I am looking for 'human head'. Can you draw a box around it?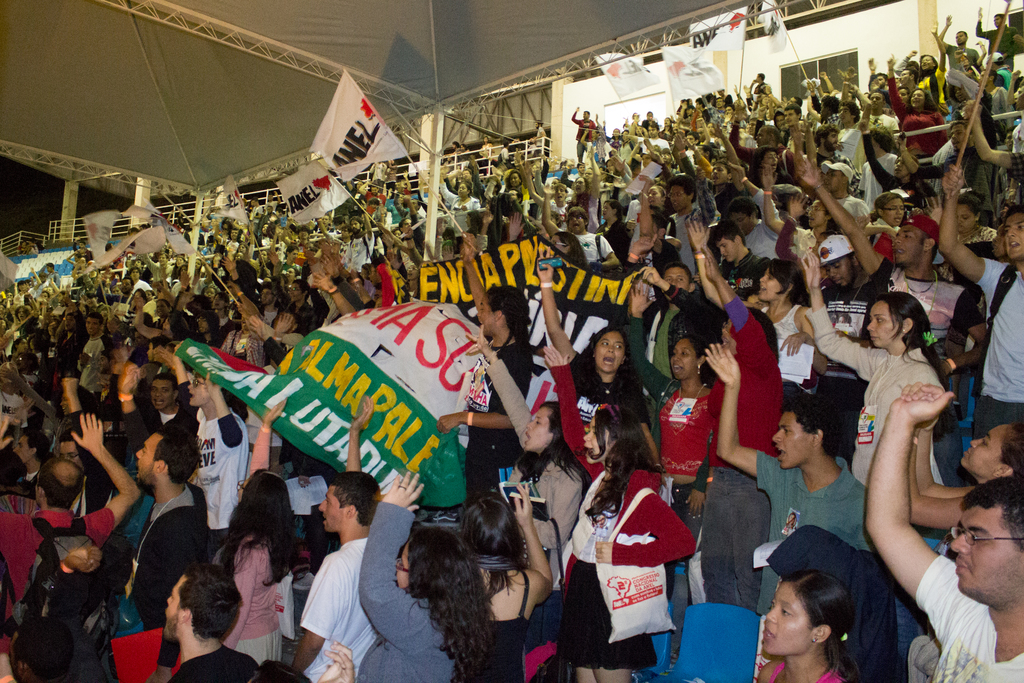
Sure, the bounding box is [x1=771, y1=570, x2=868, y2=664].
